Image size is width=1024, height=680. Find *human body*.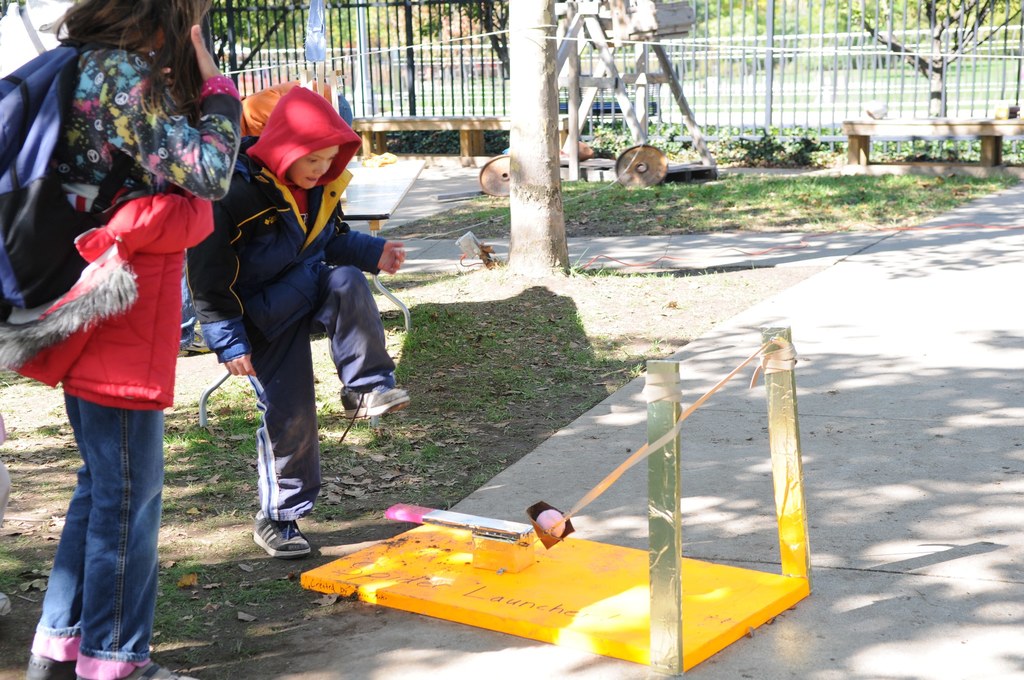
<bbox>0, 0, 248, 679</bbox>.
